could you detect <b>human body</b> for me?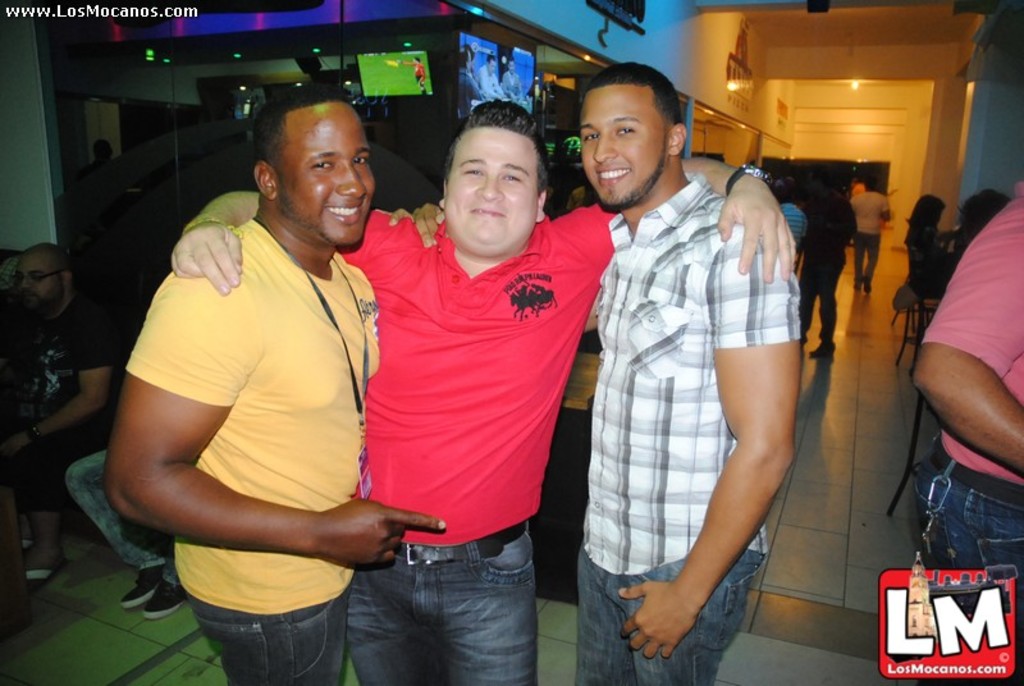
Detection result: box=[0, 235, 113, 578].
